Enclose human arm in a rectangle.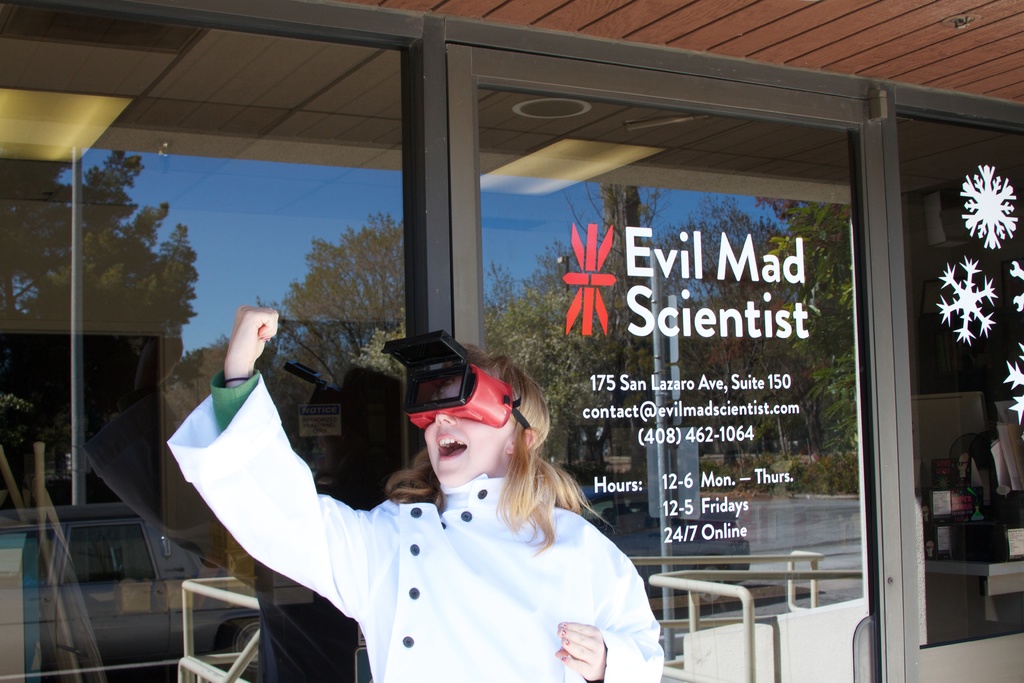
rect(550, 563, 666, 680).
